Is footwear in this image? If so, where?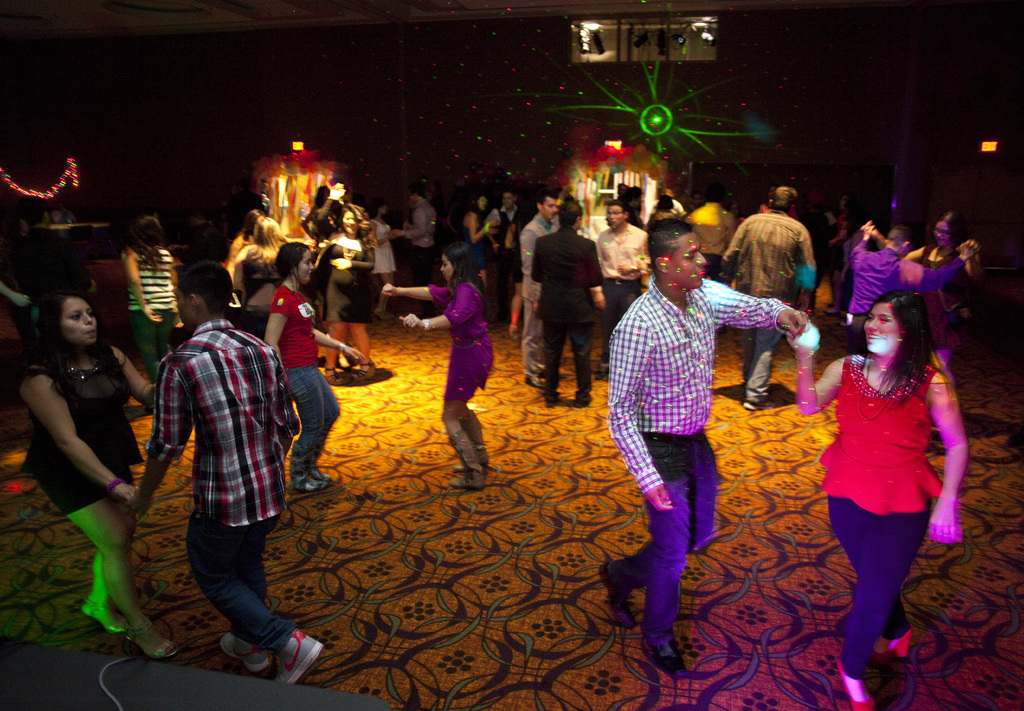
Yes, at <region>347, 358, 380, 380</region>.
